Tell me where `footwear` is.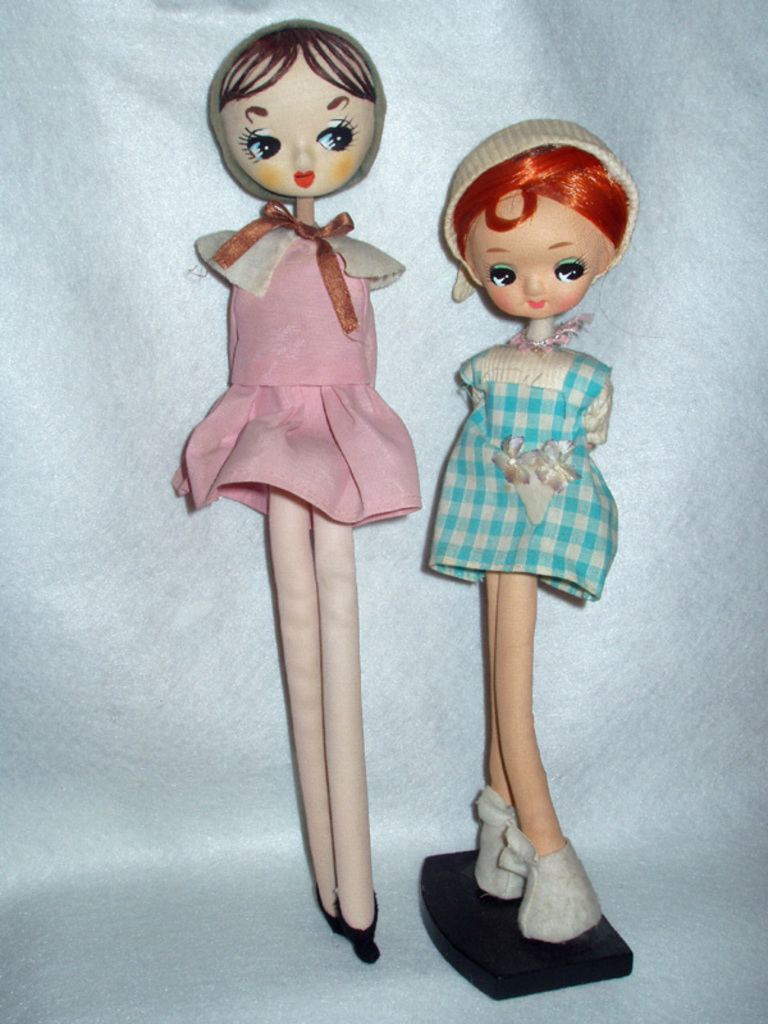
`footwear` is at (307,884,343,941).
